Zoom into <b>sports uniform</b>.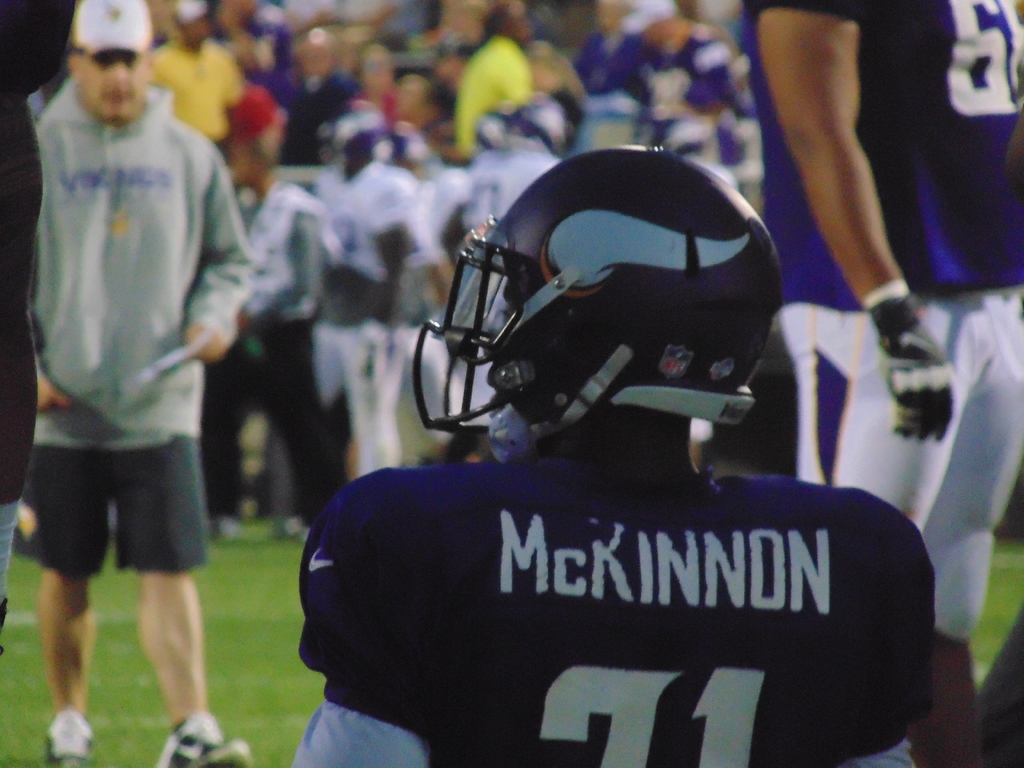
Zoom target: {"left": 774, "top": 1, "right": 1023, "bottom": 650}.
